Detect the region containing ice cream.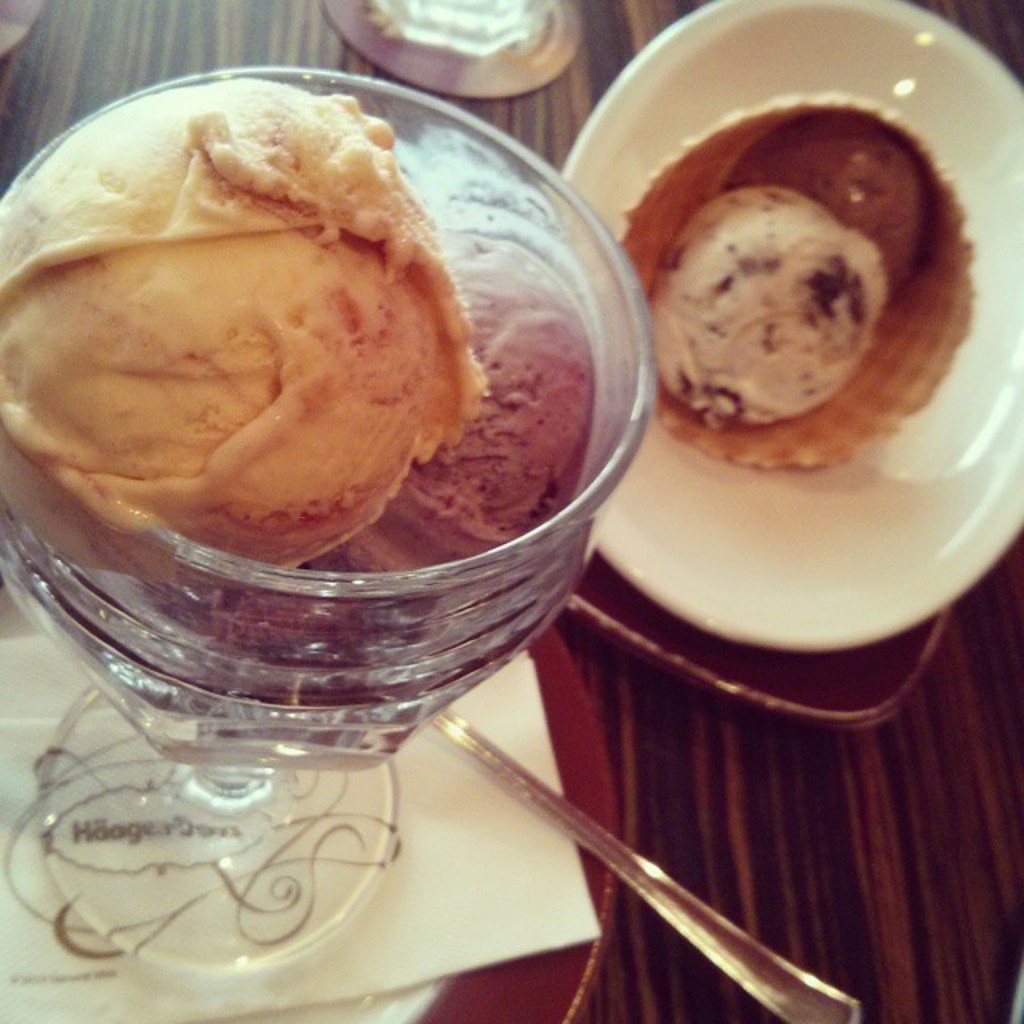
locate(0, 107, 488, 590).
